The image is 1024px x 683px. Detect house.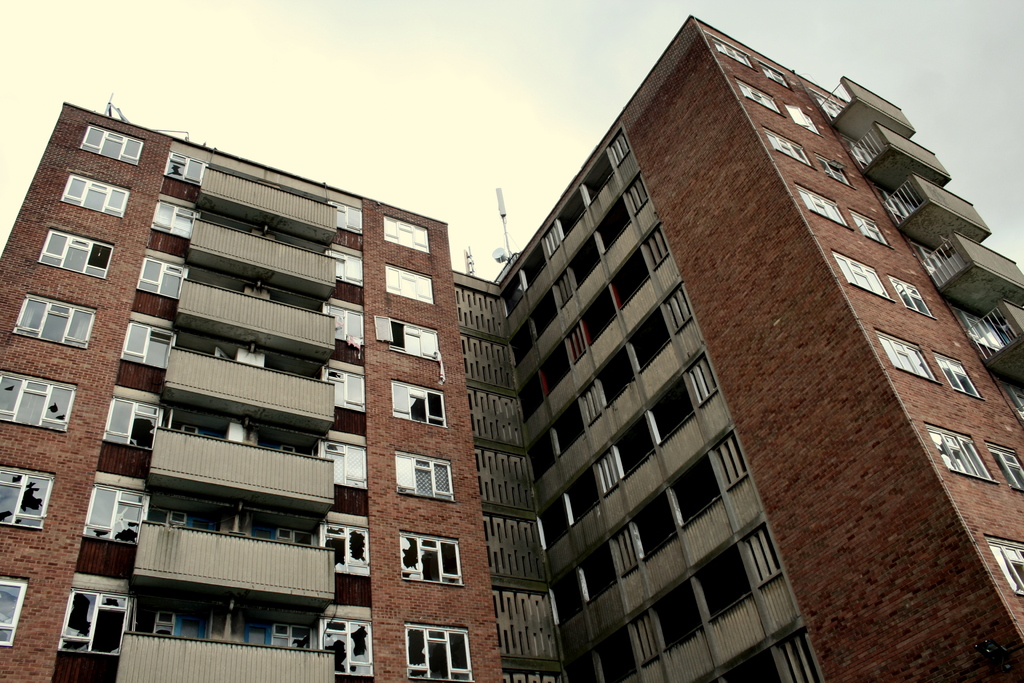
Detection: detection(559, 106, 814, 682).
